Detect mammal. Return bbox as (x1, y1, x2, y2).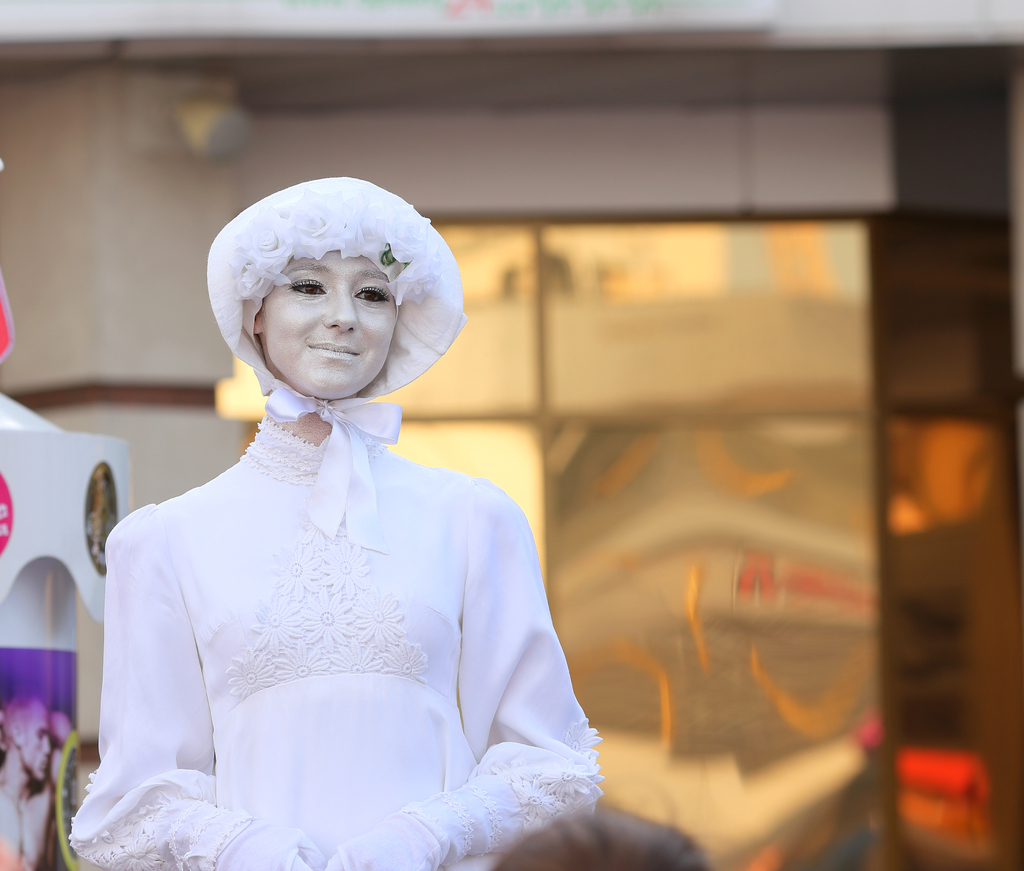
(63, 171, 596, 870).
